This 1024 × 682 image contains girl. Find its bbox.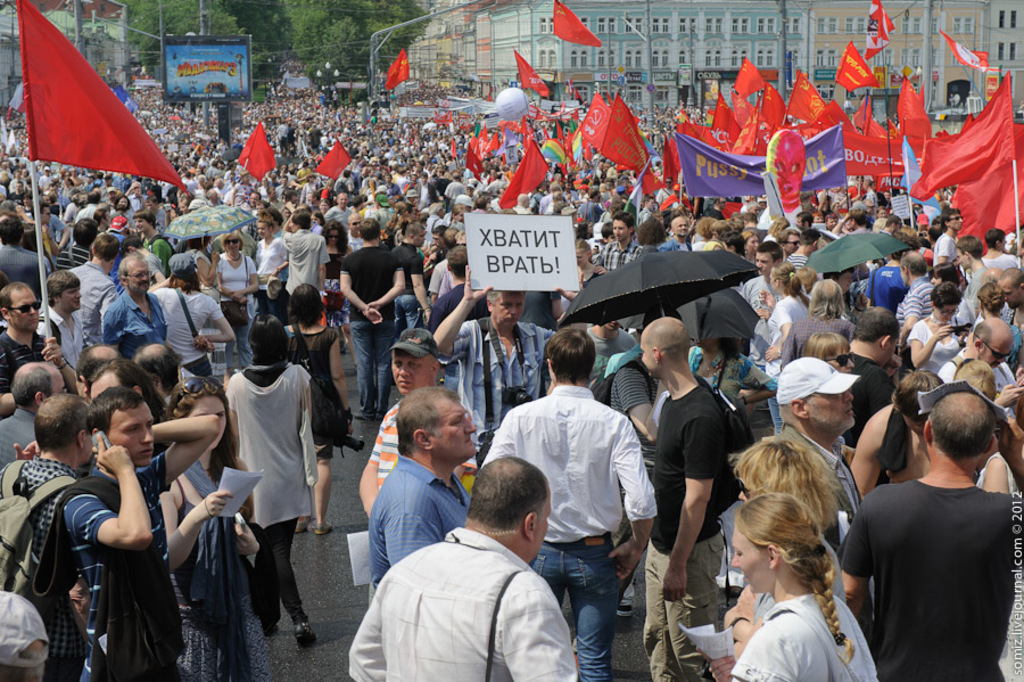
x1=733, y1=434, x2=841, y2=632.
